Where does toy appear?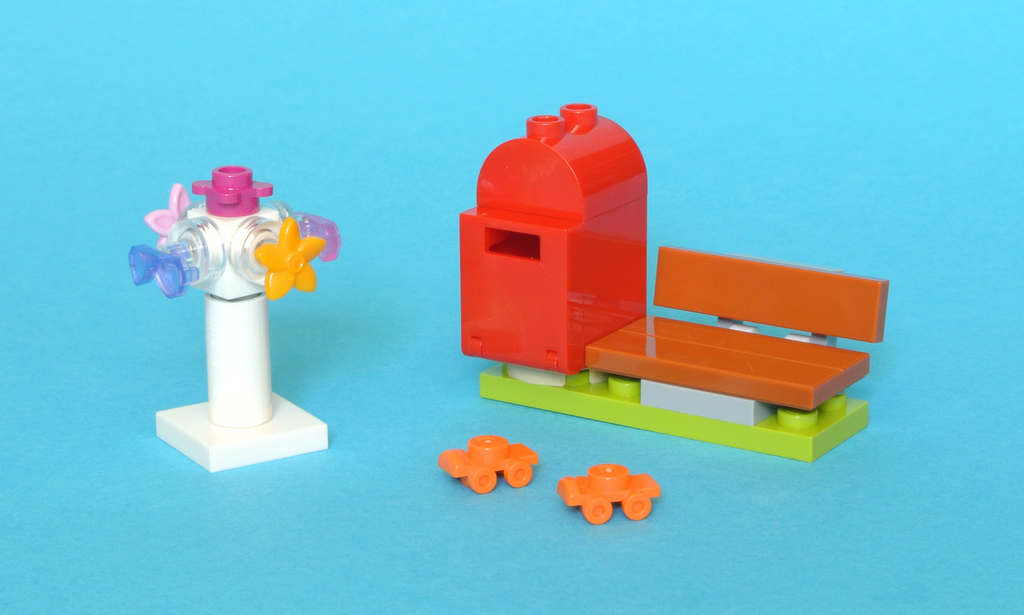
Appears at Rect(440, 434, 535, 495).
